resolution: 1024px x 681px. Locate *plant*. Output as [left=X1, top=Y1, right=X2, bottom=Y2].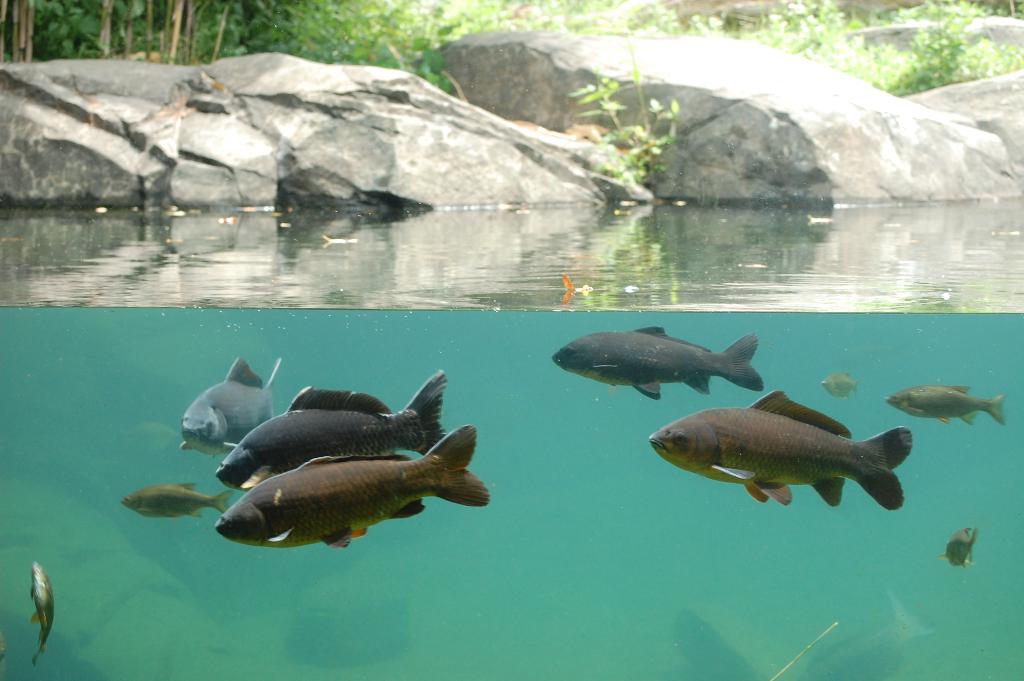
[left=401, top=6, right=468, bottom=101].
